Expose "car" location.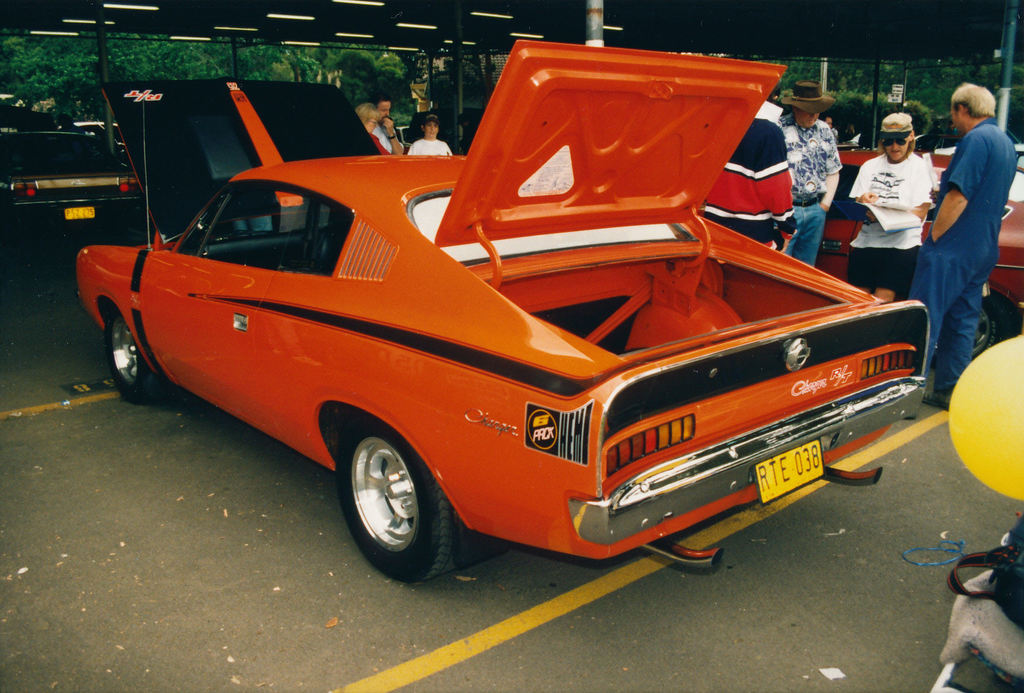
Exposed at 75 34 944 586.
